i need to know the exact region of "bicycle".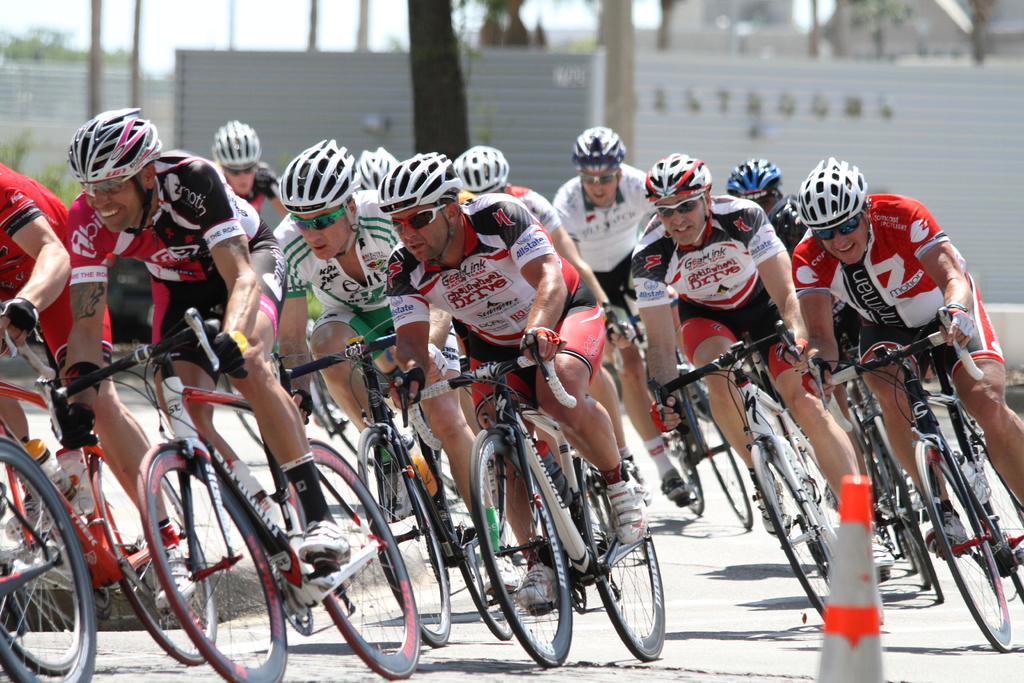
Region: 834/356/949/593.
